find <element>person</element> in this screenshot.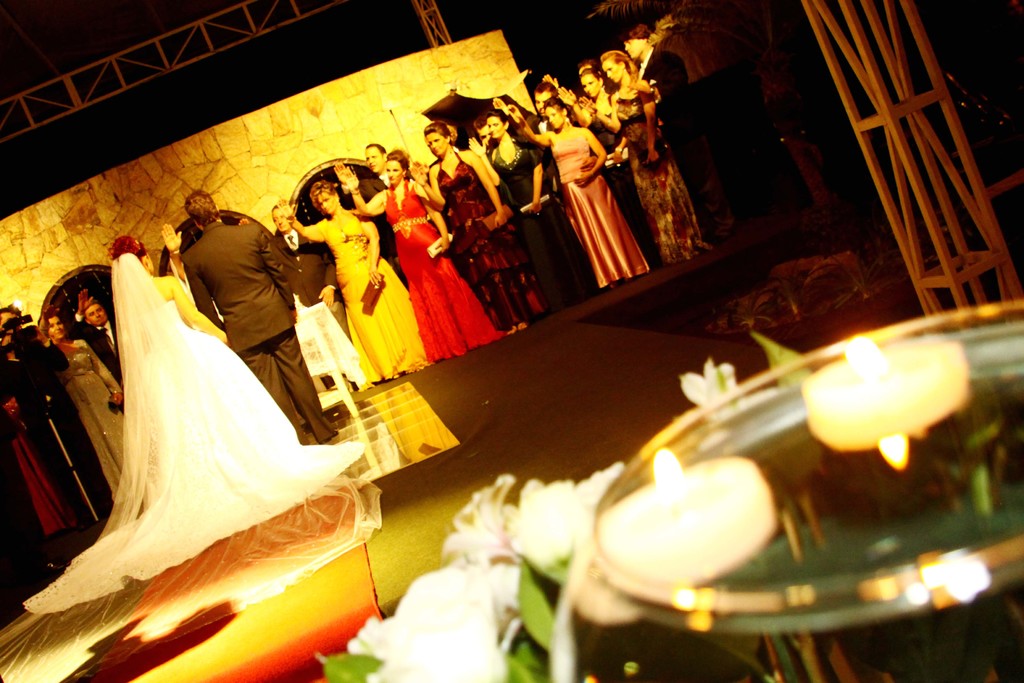
The bounding box for <element>person</element> is x1=269 y1=198 x2=345 y2=321.
